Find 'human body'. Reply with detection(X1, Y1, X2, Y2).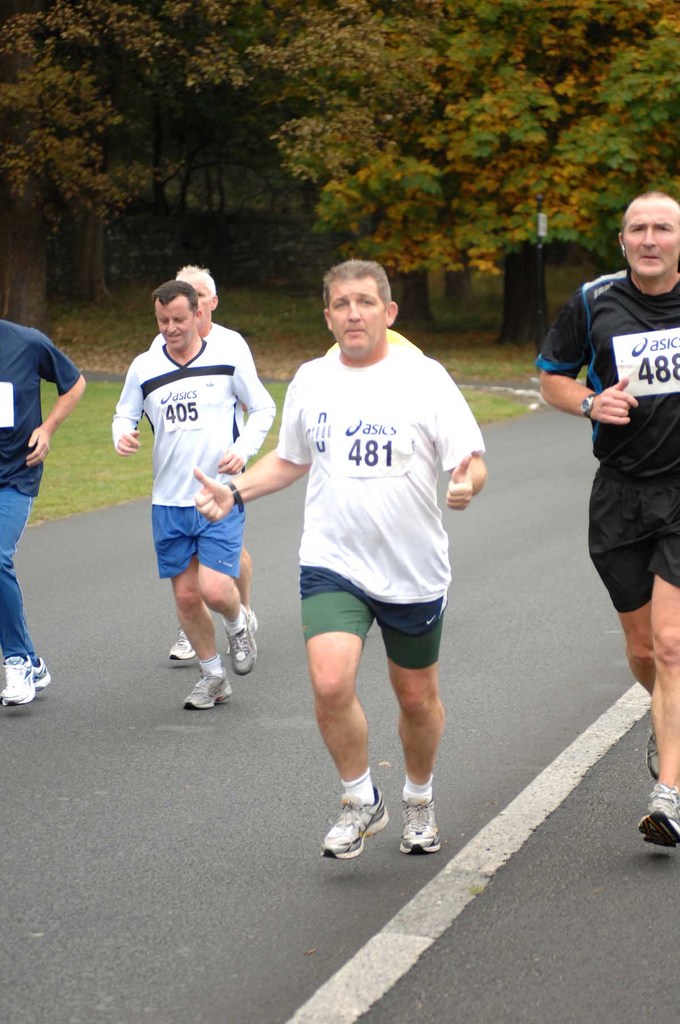
detection(266, 304, 499, 820).
